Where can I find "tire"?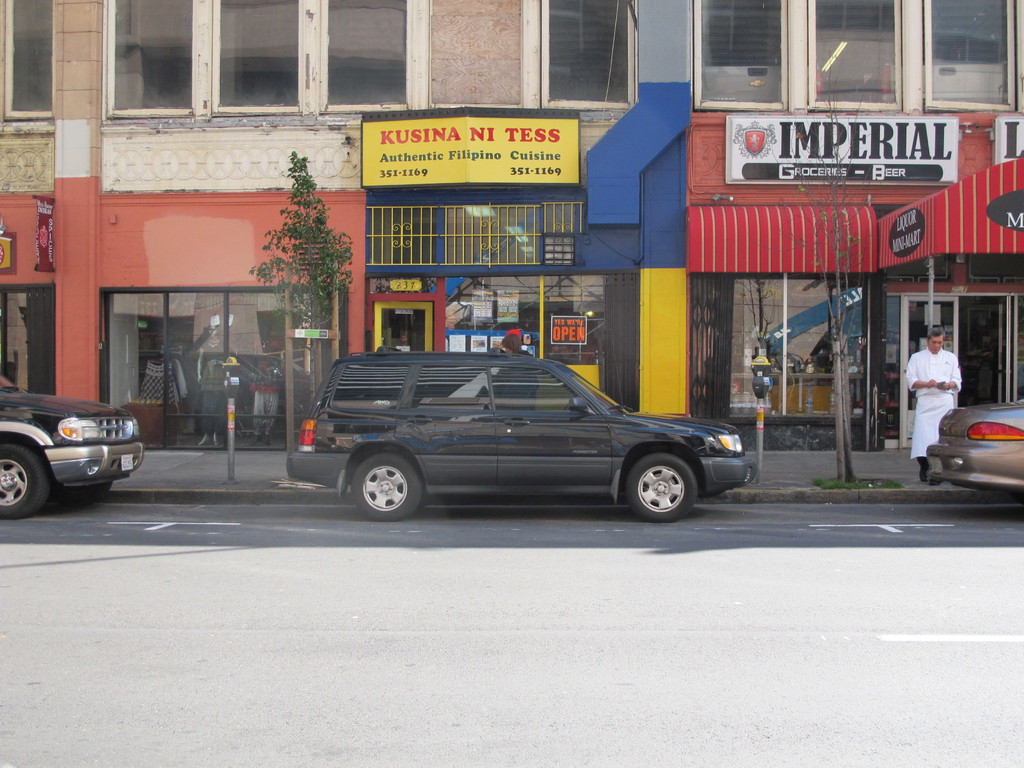
You can find it at select_region(55, 480, 109, 505).
